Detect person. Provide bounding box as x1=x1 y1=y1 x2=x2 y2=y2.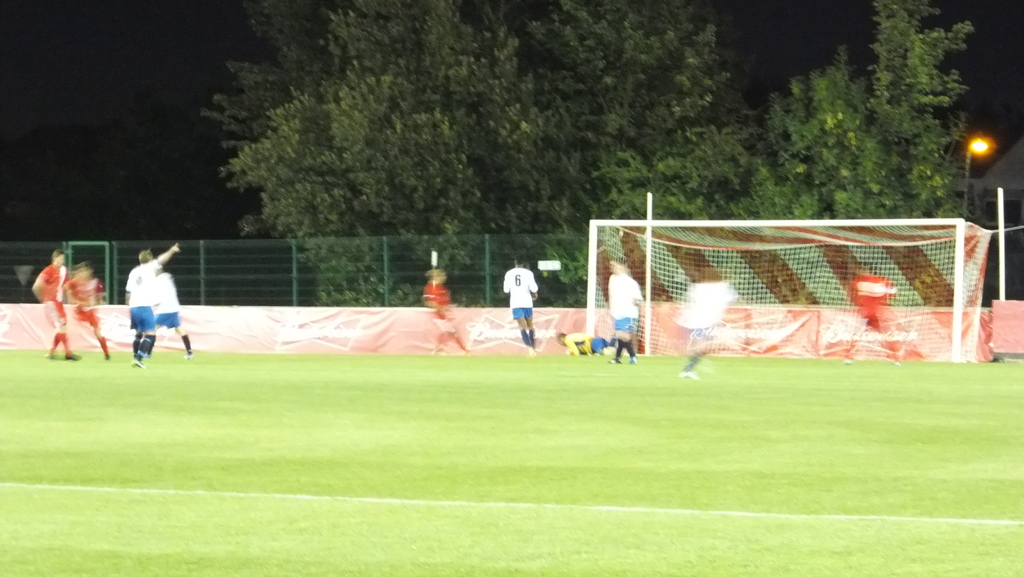
x1=126 y1=249 x2=175 y2=371.
